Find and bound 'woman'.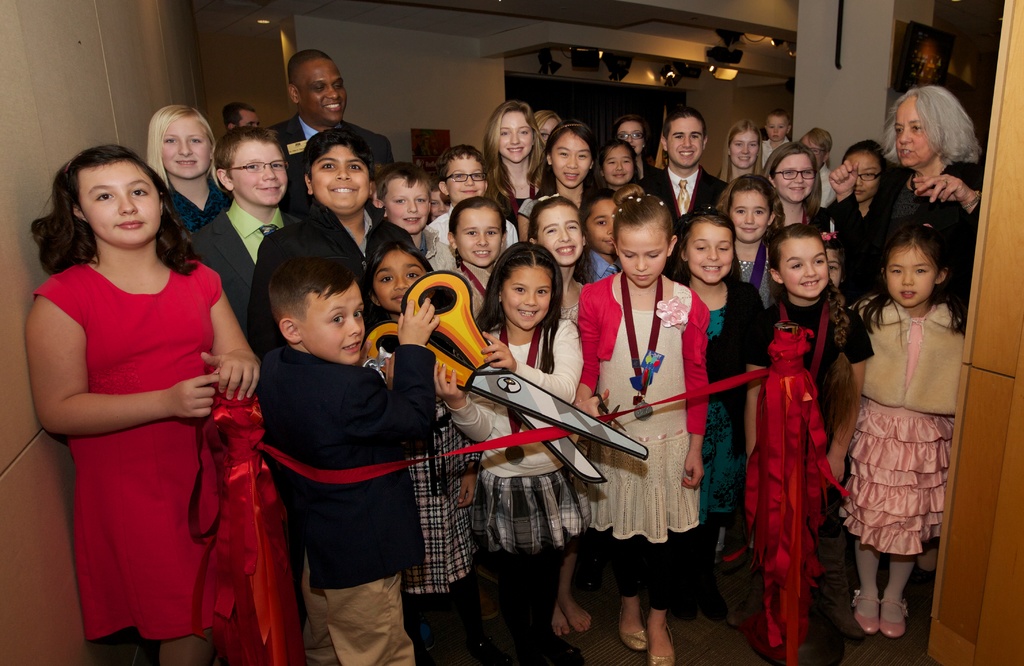
Bound: bbox=(485, 100, 556, 219).
